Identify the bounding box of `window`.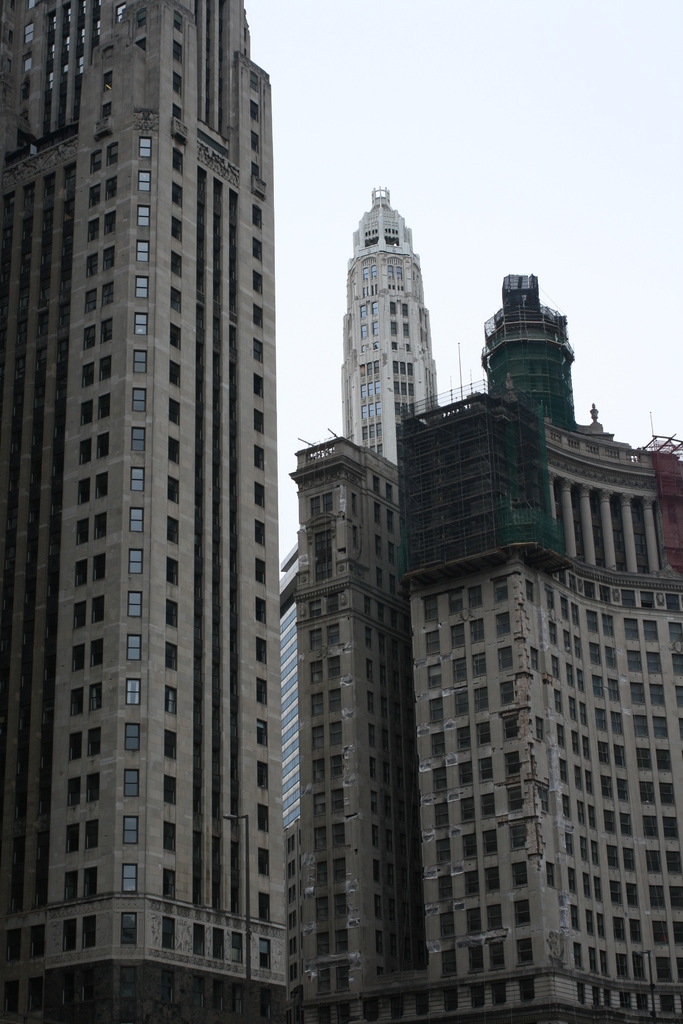
BBox(655, 751, 671, 775).
